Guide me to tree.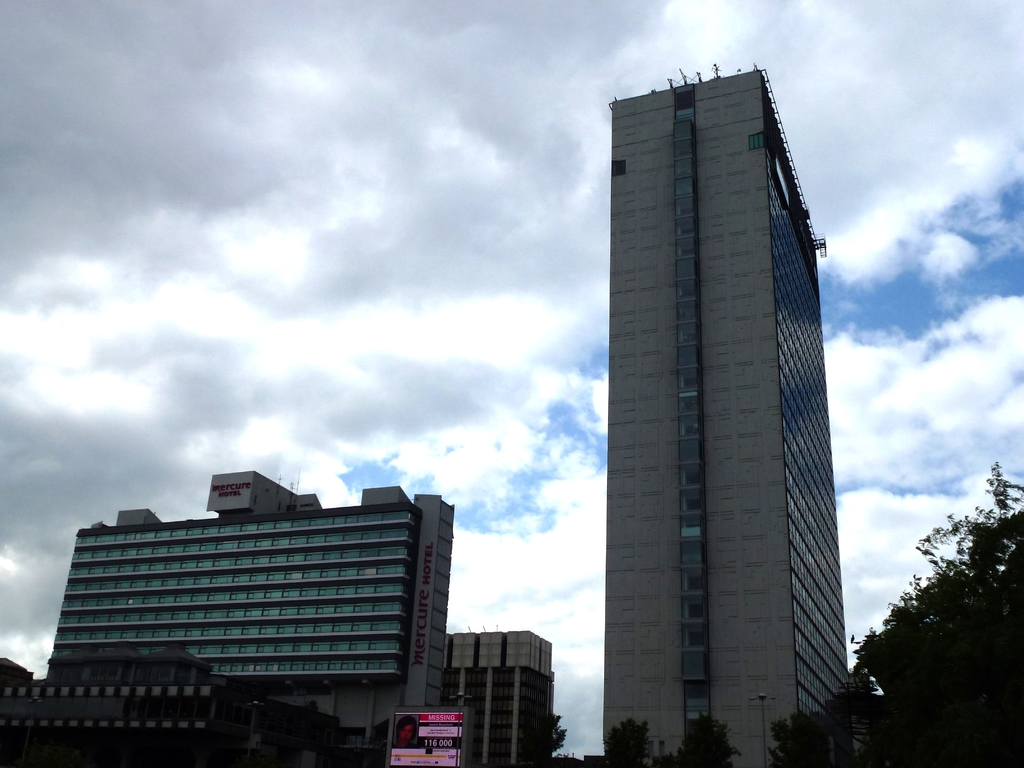
Guidance: rect(656, 712, 744, 767).
